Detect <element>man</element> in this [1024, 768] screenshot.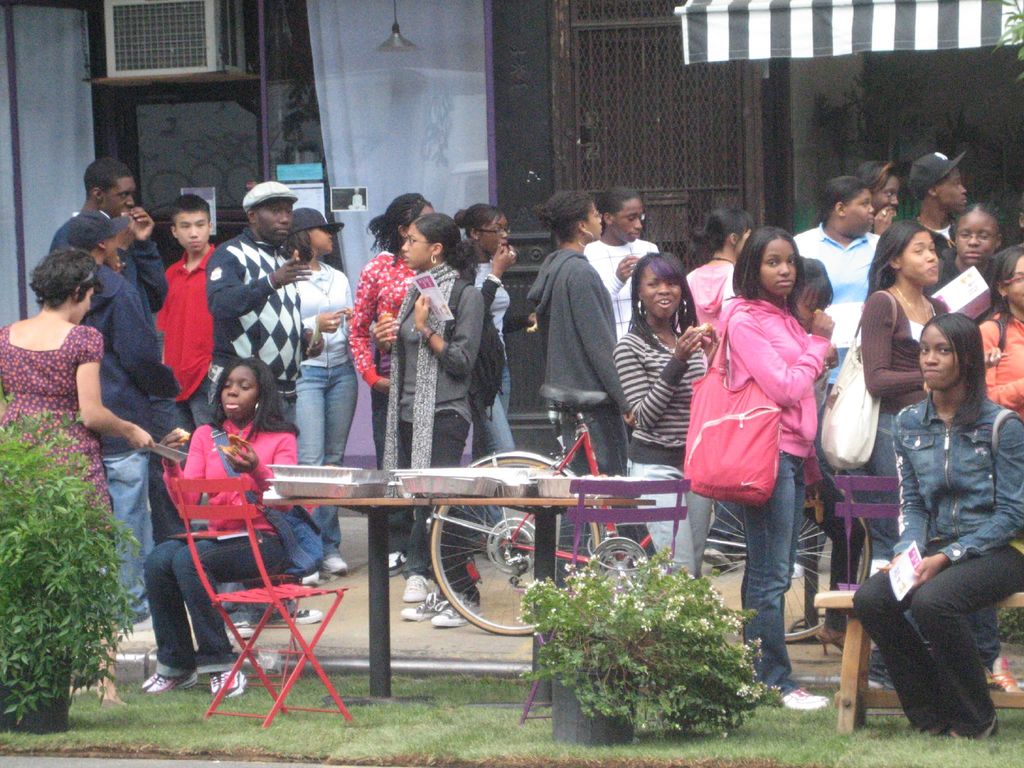
Detection: 212:177:316:637.
